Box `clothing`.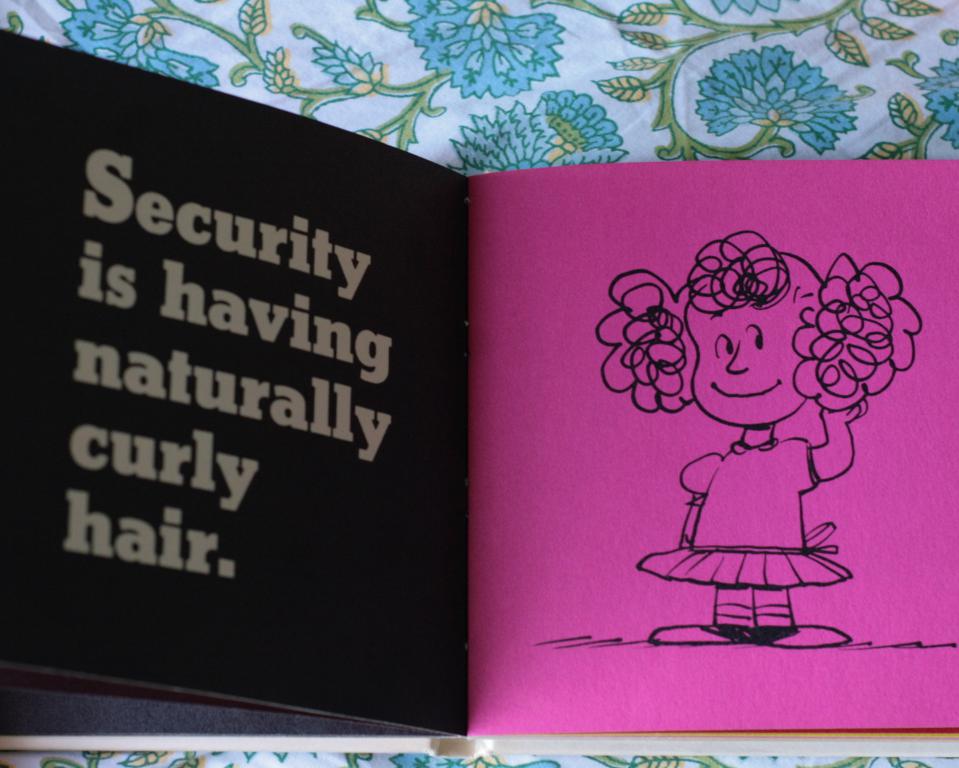
locate(679, 435, 814, 553).
